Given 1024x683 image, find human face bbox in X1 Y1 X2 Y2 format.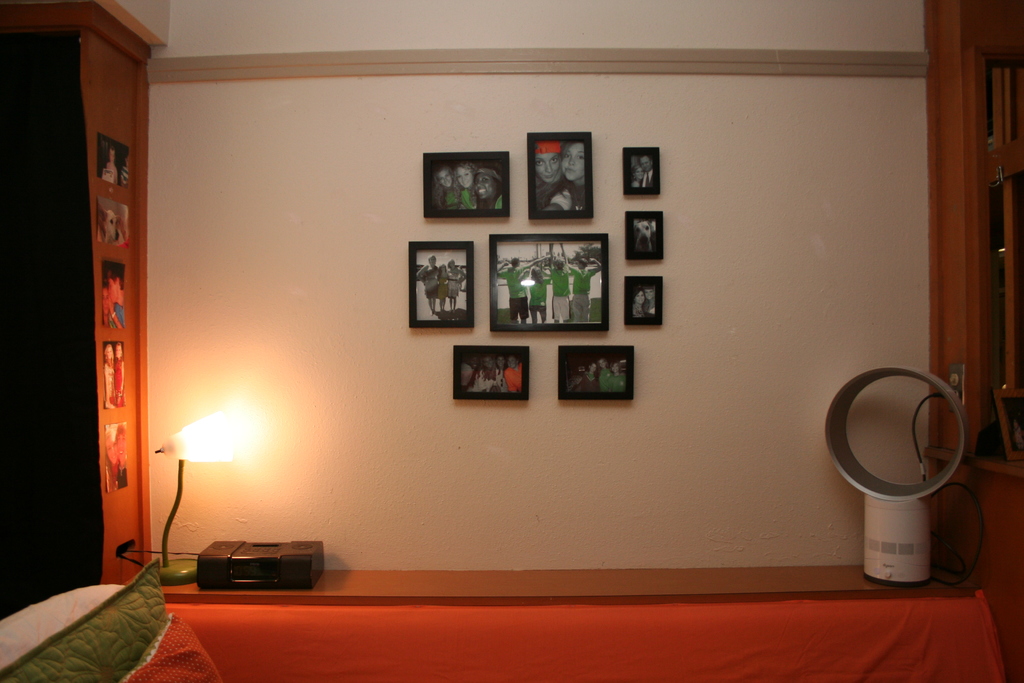
484 358 495 369.
